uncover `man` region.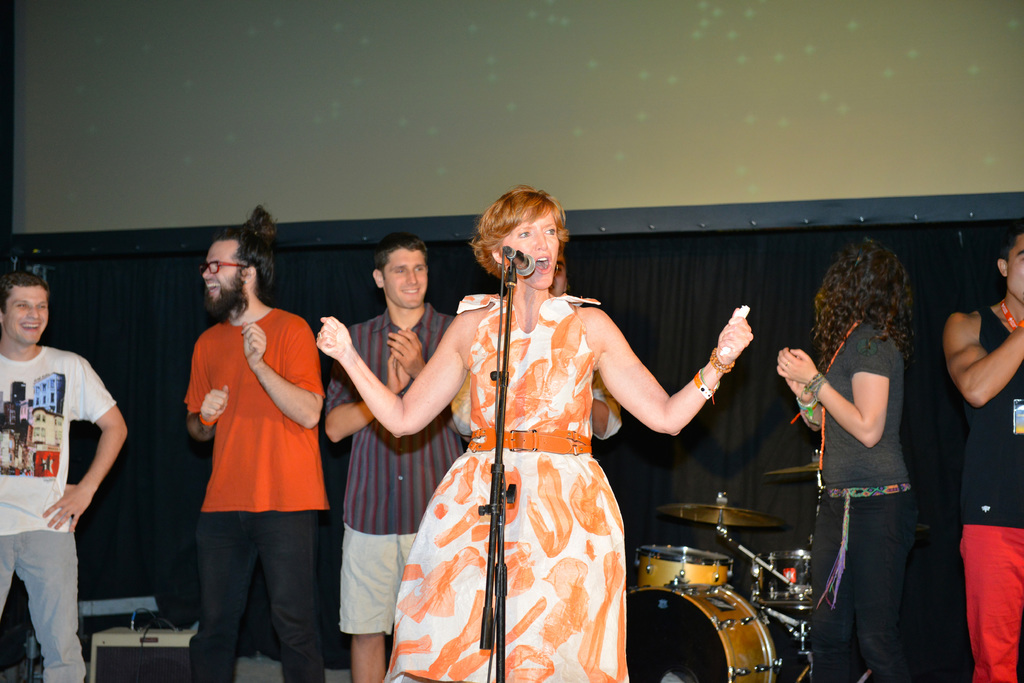
Uncovered: locate(0, 270, 125, 682).
